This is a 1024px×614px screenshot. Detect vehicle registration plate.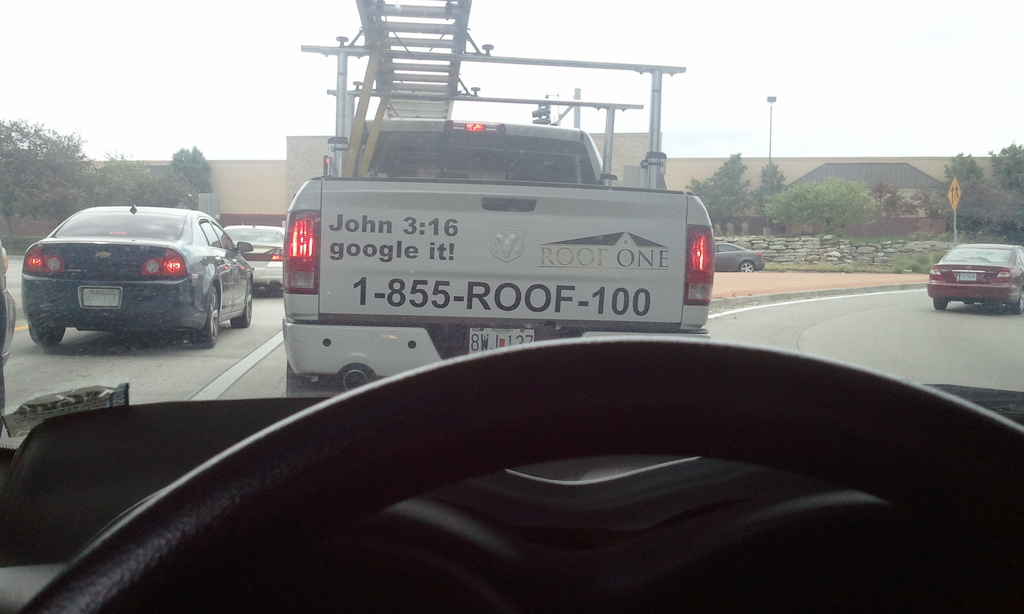
(81, 287, 120, 308).
